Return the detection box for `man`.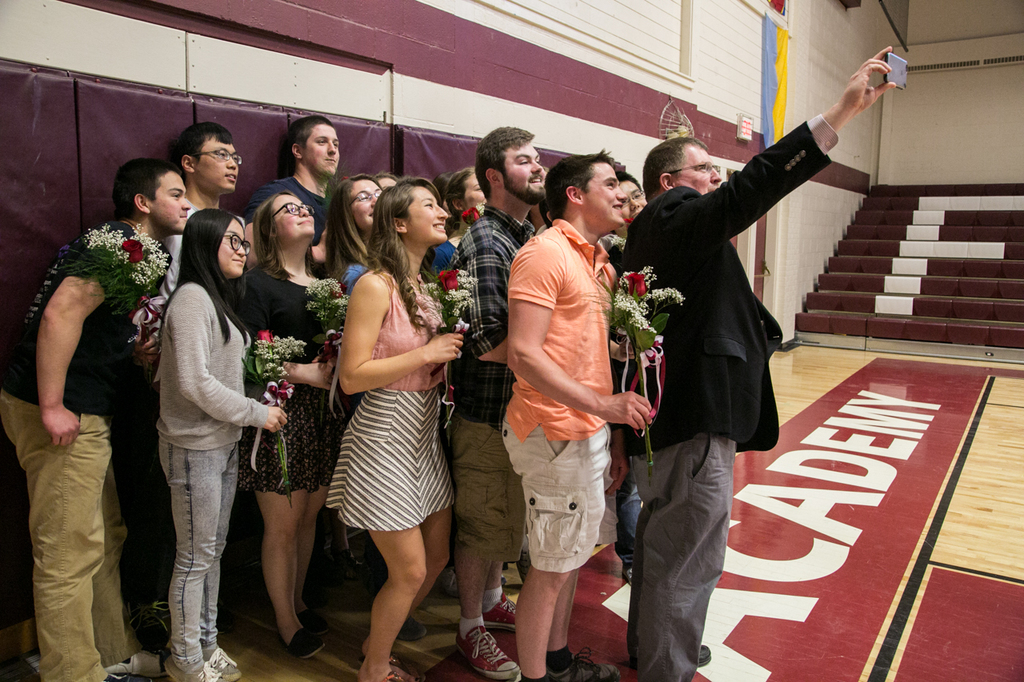
l=492, t=147, r=630, b=681.
